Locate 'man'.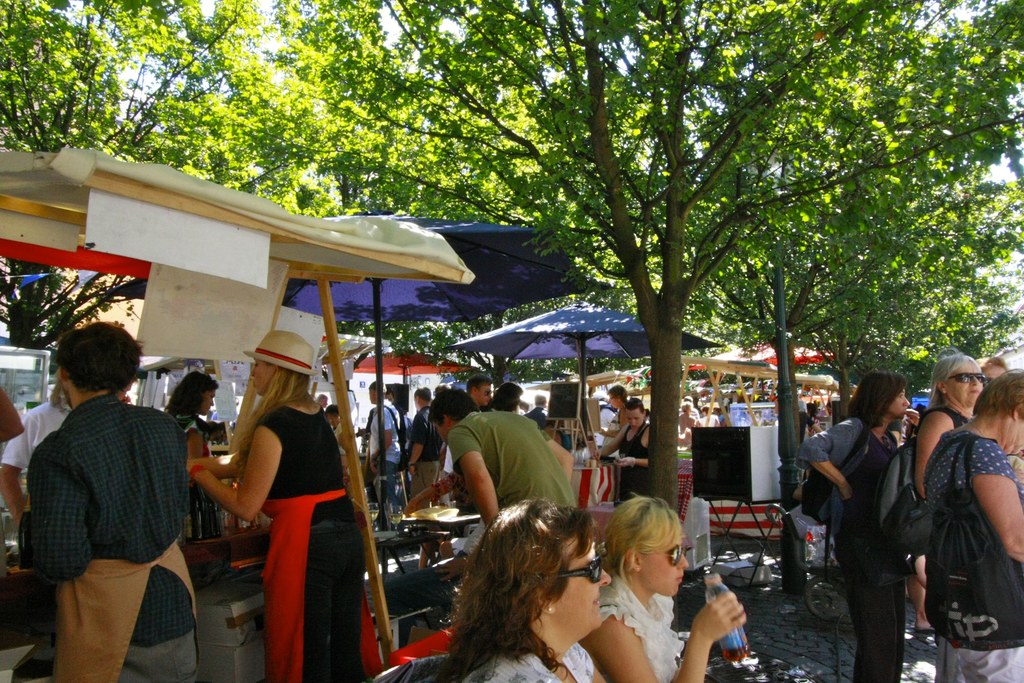
Bounding box: [593,390,614,428].
